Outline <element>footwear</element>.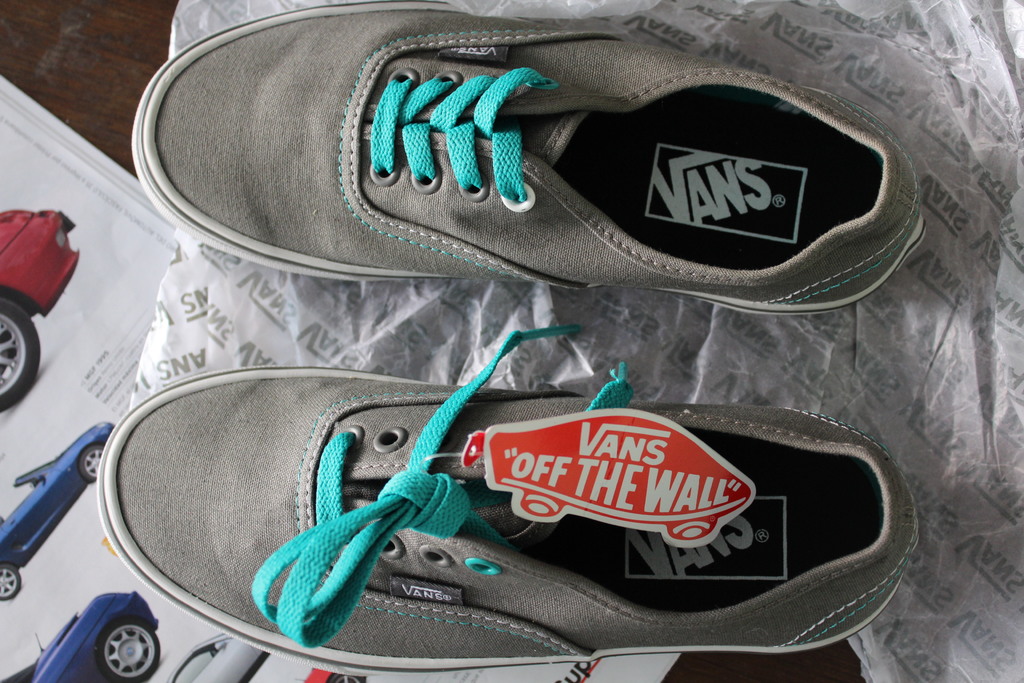
Outline: box=[95, 322, 919, 673].
